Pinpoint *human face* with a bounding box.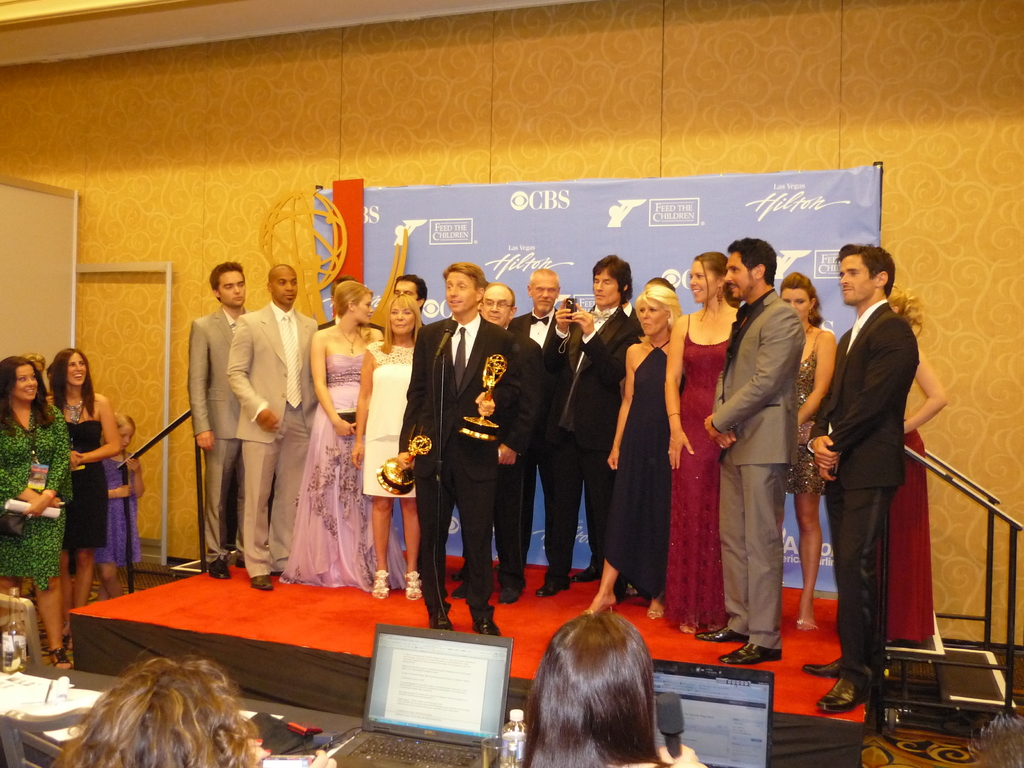
[274, 270, 295, 303].
